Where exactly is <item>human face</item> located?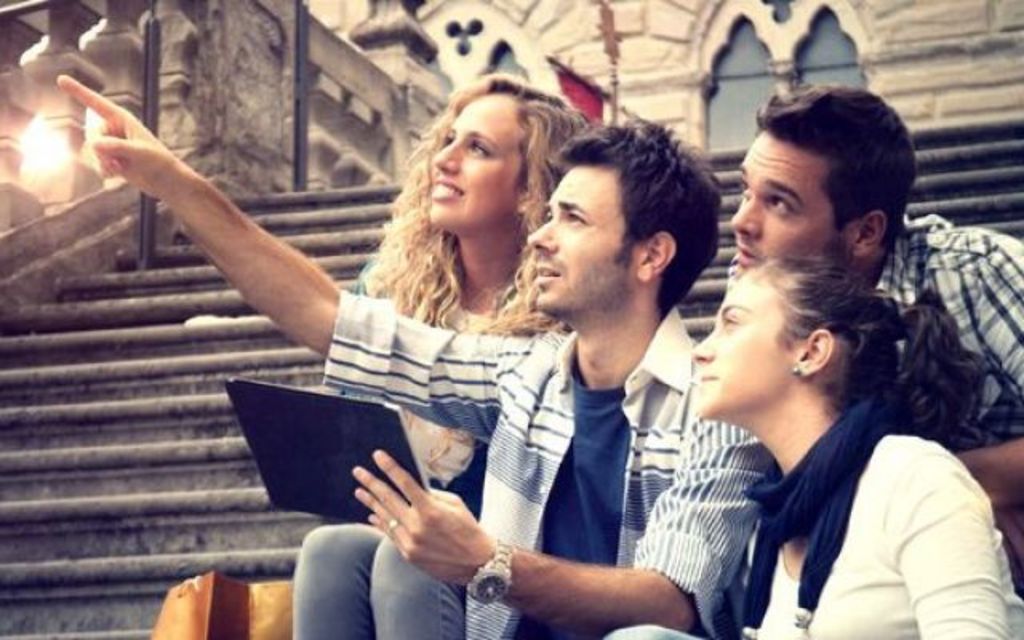
Its bounding box is (686, 269, 784, 419).
